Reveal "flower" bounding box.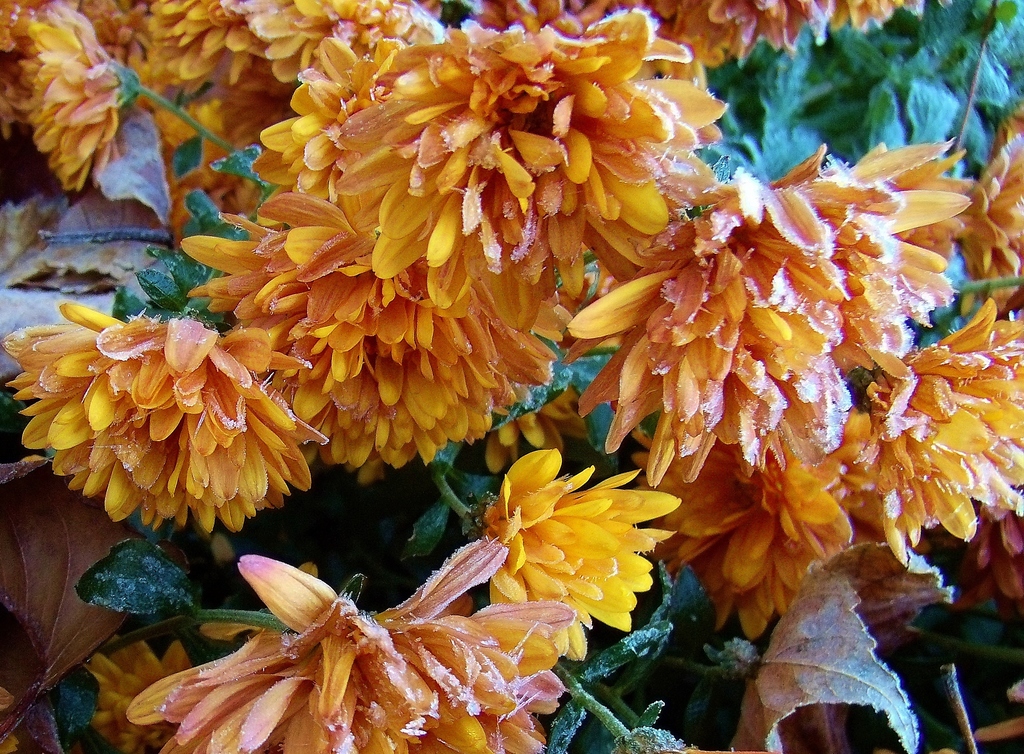
Revealed: 0/638/194/753.
